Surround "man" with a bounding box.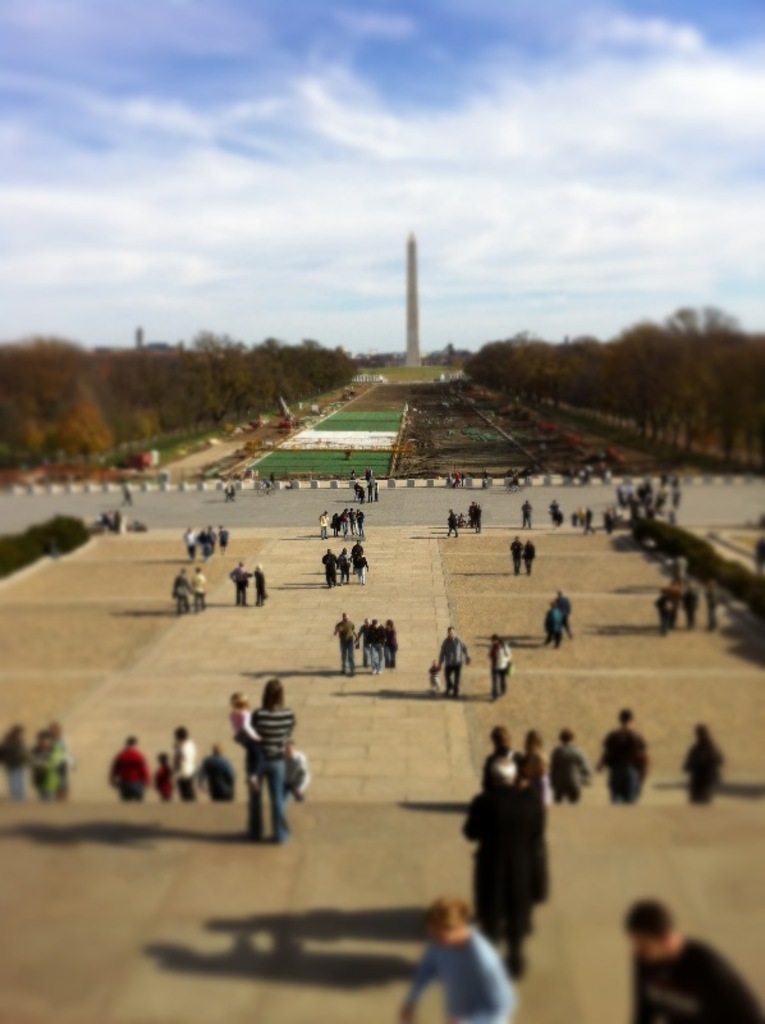
<box>627,899,764,1023</box>.
